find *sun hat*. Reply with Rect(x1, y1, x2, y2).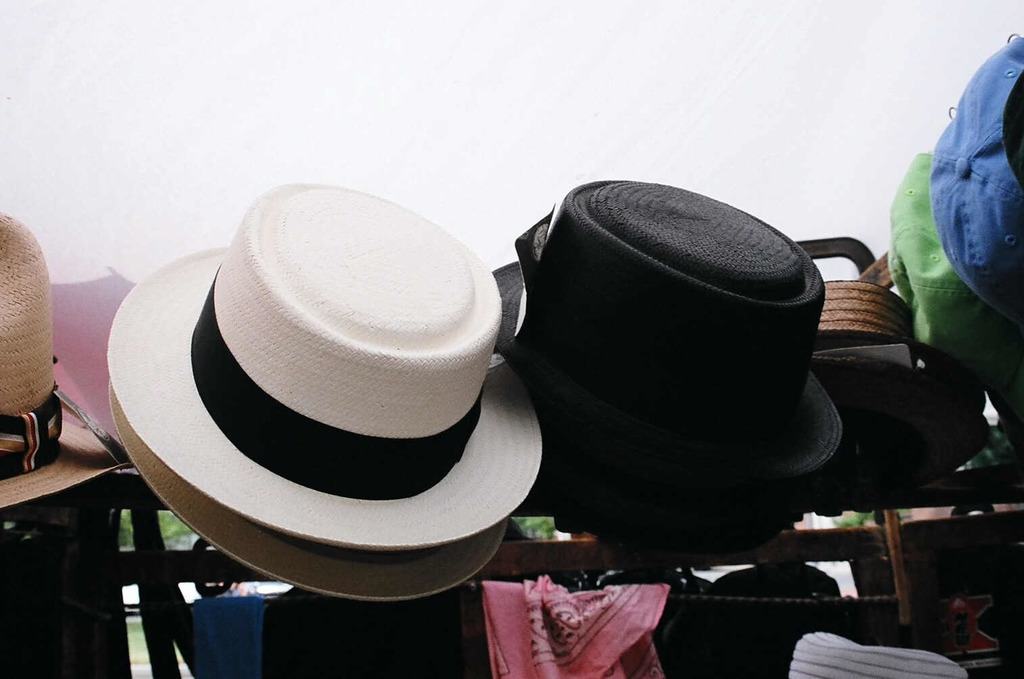
Rect(0, 198, 136, 484).
